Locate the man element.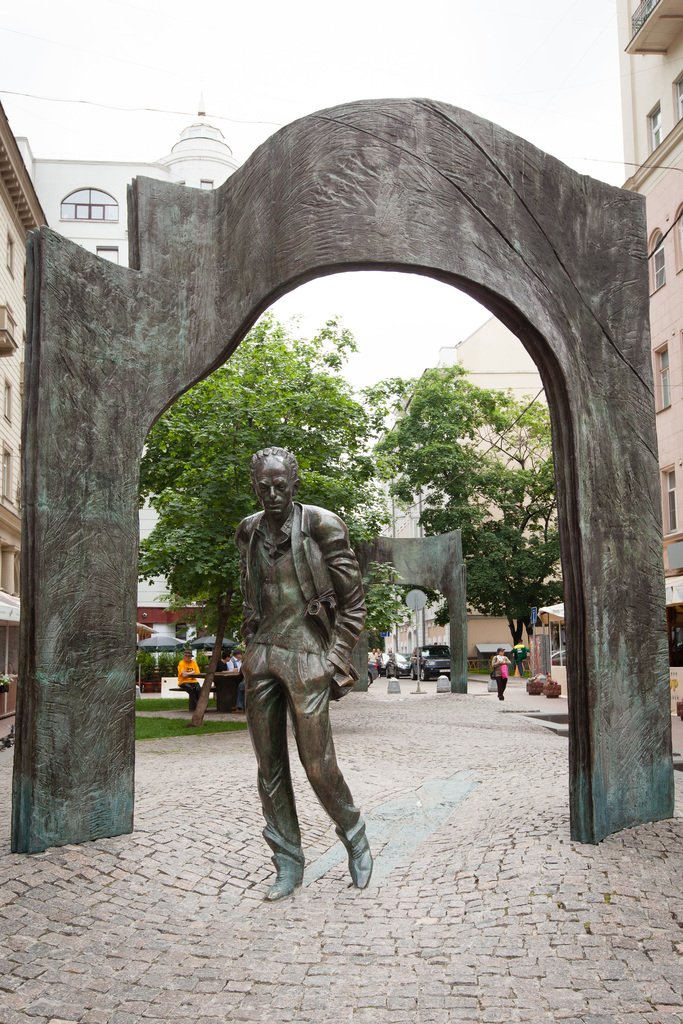
Element bbox: (511,640,532,679).
